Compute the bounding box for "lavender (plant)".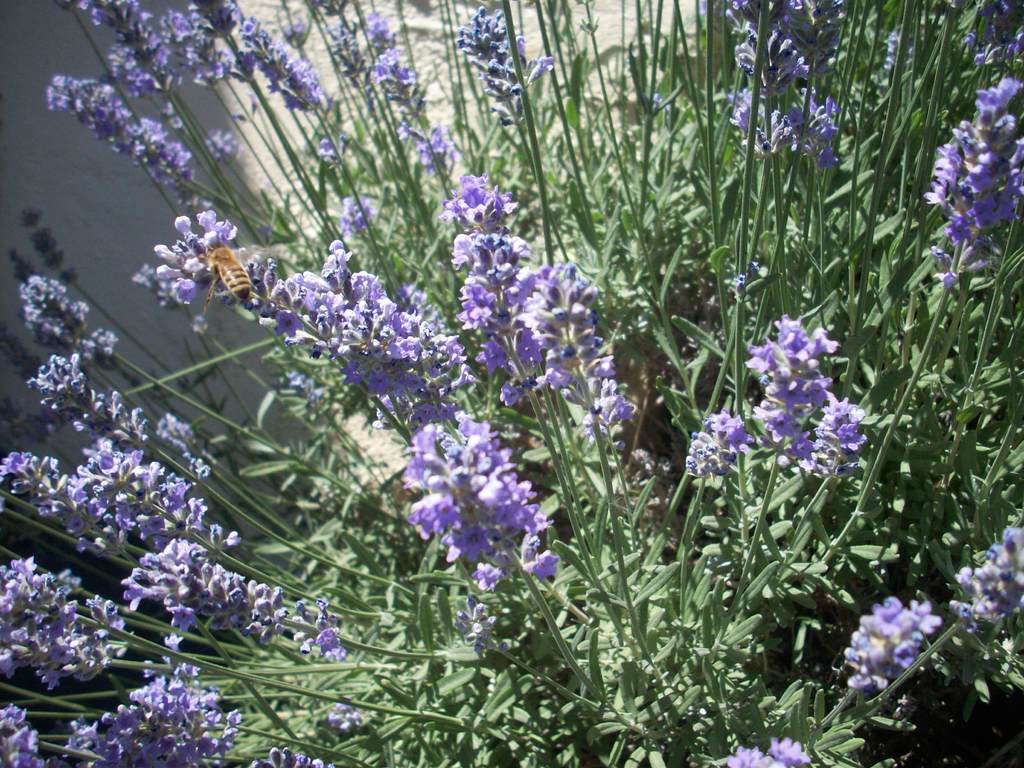
x1=75, y1=0, x2=259, y2=253.
